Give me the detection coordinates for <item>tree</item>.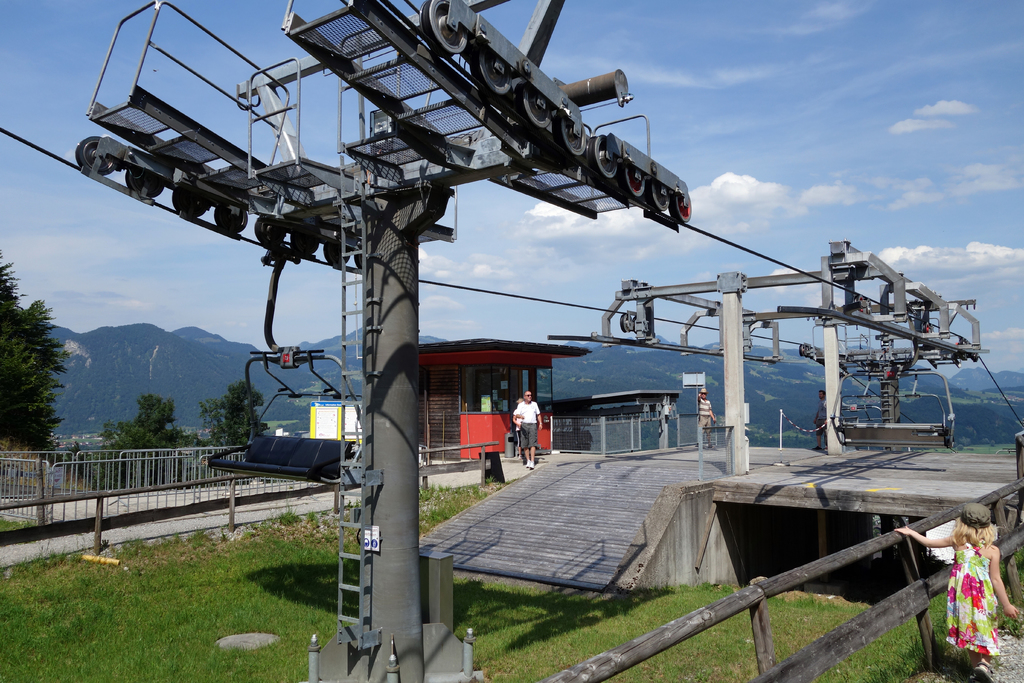
l=204, t=371, r=278, b=488.
